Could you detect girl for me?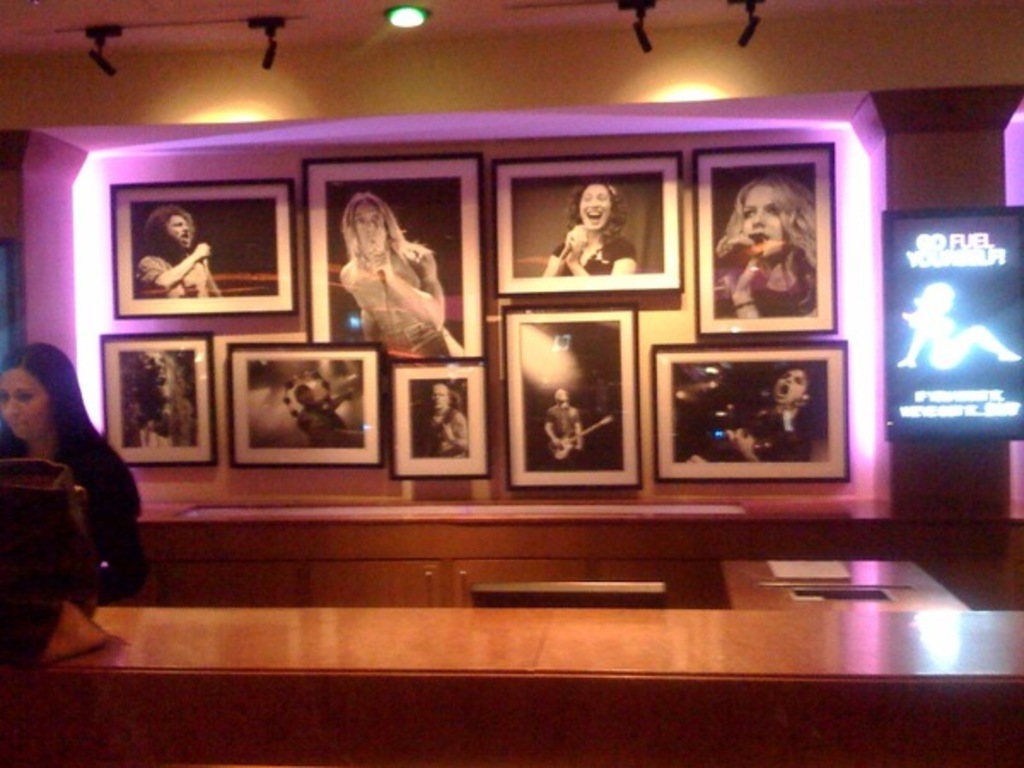
Detection result: x1=543 y1=183 x2=642 y2=275.
